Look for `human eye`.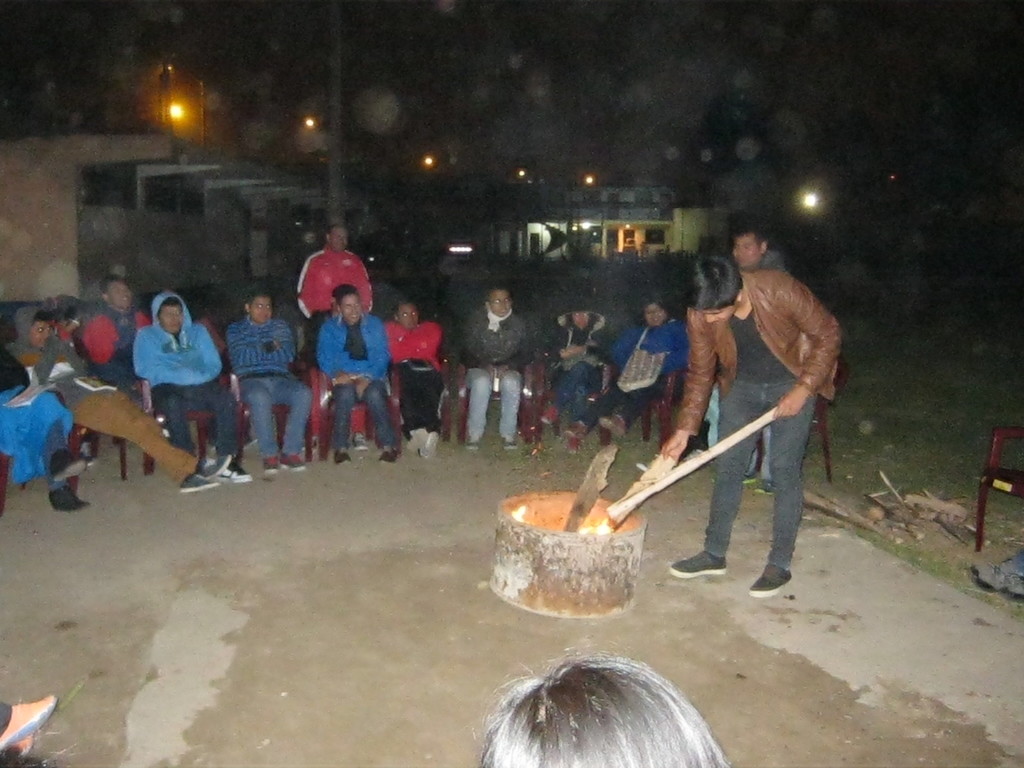
Found: bbox=[412, 310, 417, 317].
